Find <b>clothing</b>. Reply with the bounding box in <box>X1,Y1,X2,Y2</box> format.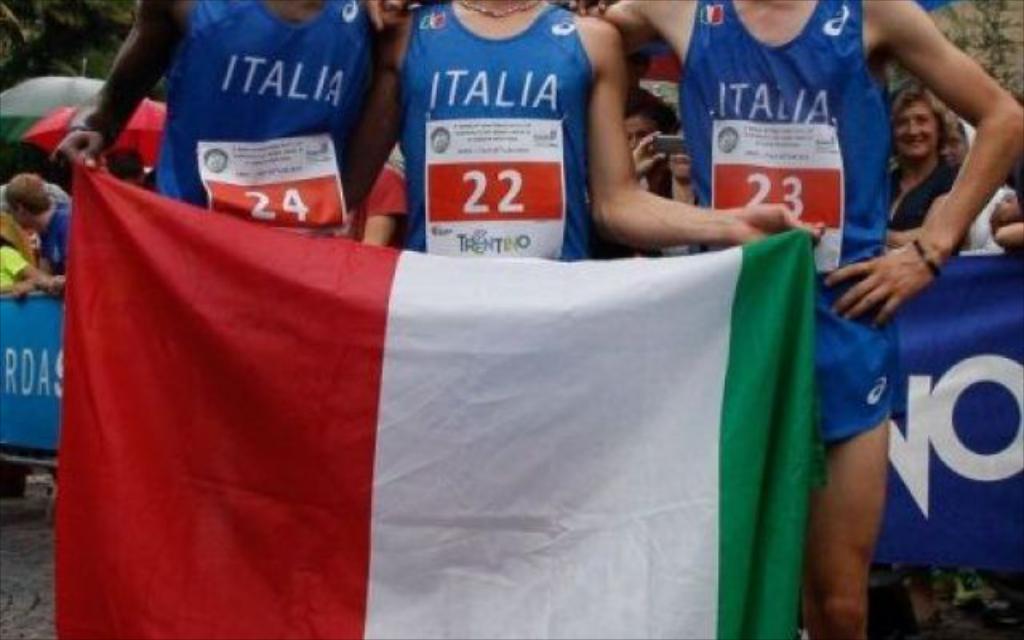
<box>886,147,976,235</box>.
